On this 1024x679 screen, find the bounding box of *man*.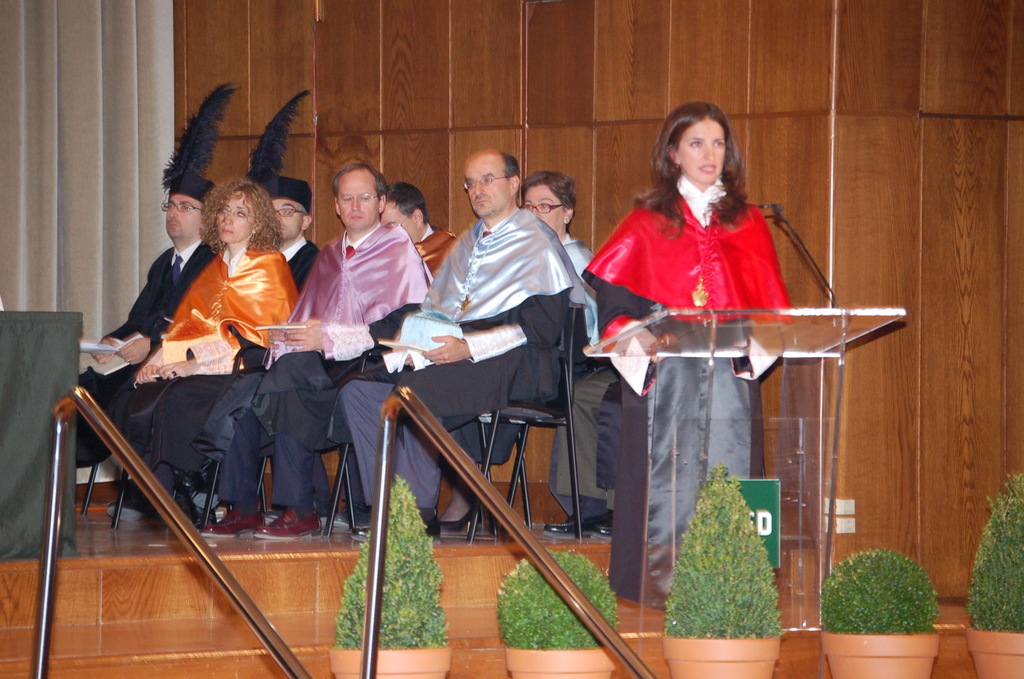
Bounding box: x1=68, y1=171, x2=213, y2=479.
